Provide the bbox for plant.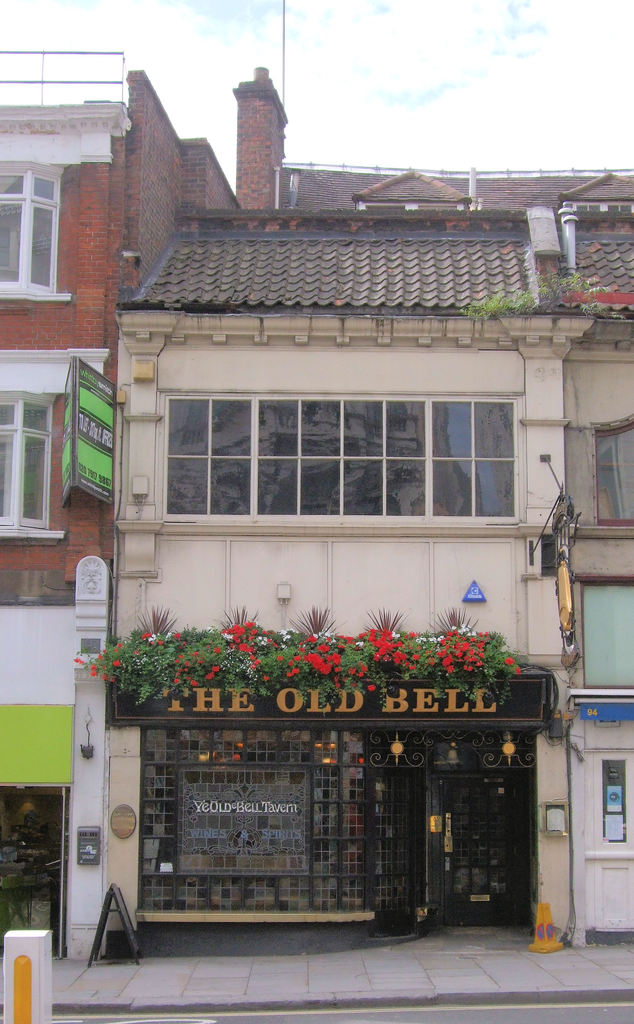
bbox=[374, 605, 405, 631].
